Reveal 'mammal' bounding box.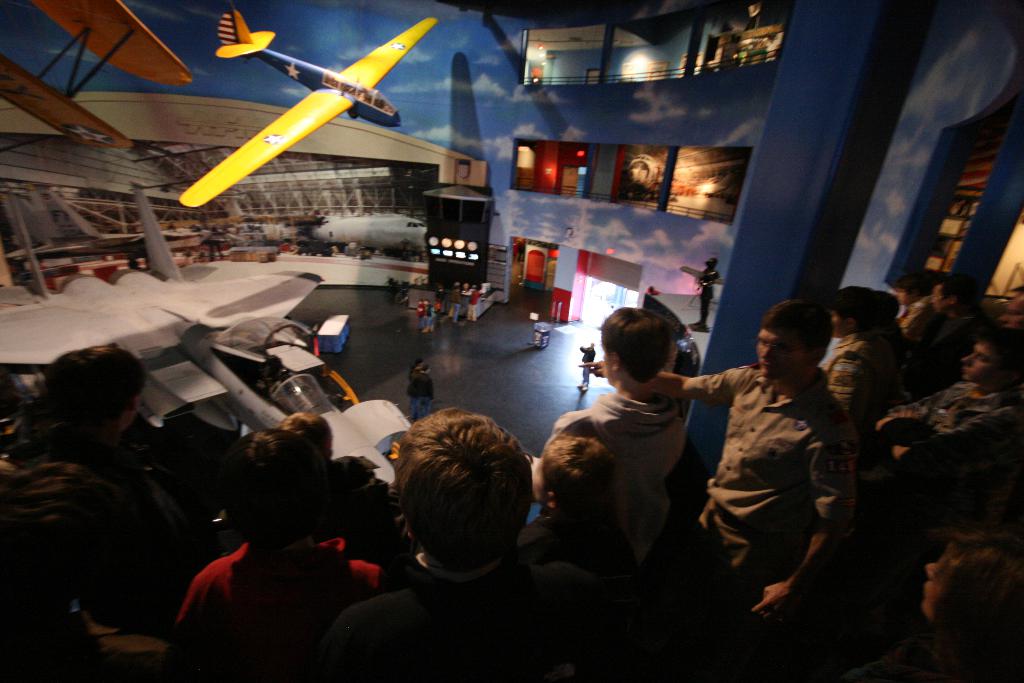
Revealed: 514 434 649 682.
